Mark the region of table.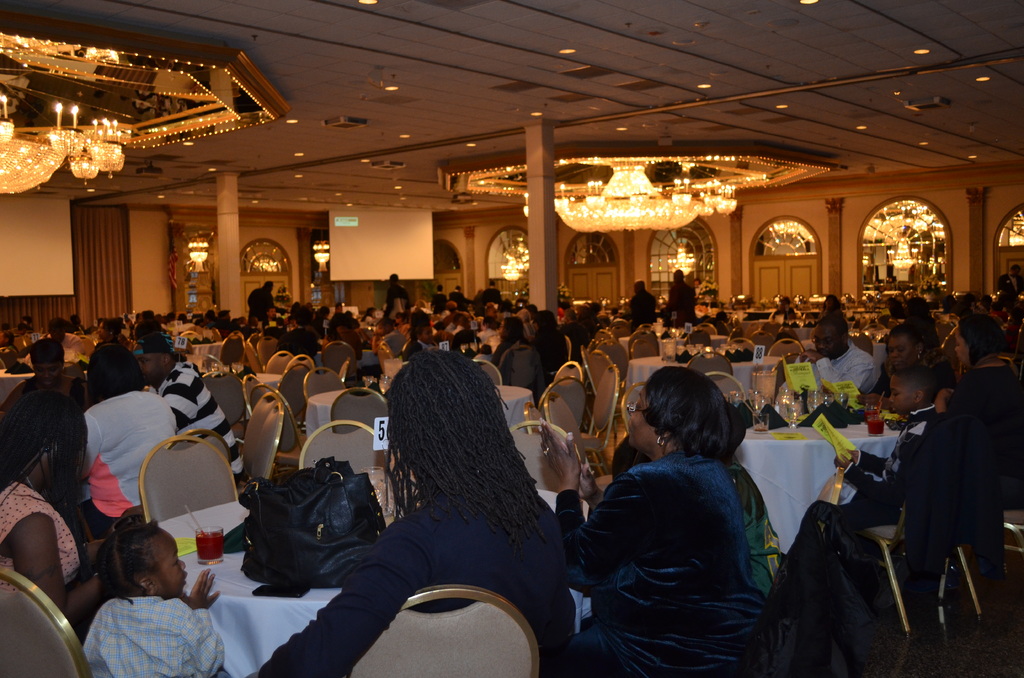
Region: (303,385,540,430).
